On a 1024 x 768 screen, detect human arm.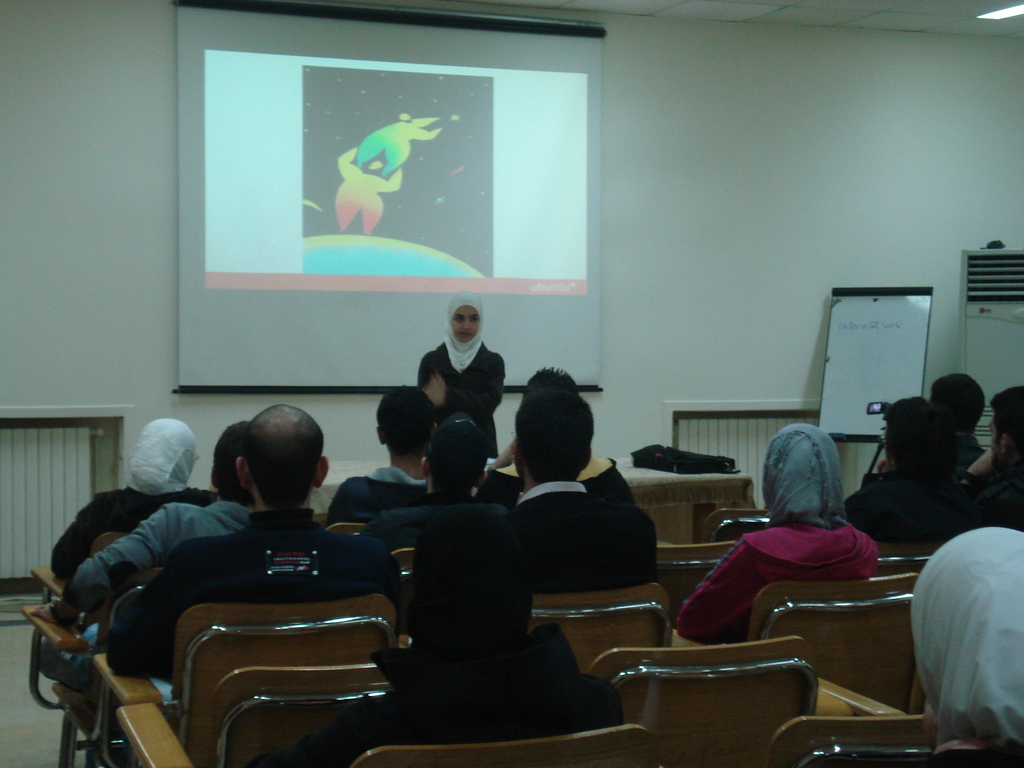
l=248, t=716, r=353, b=767.
